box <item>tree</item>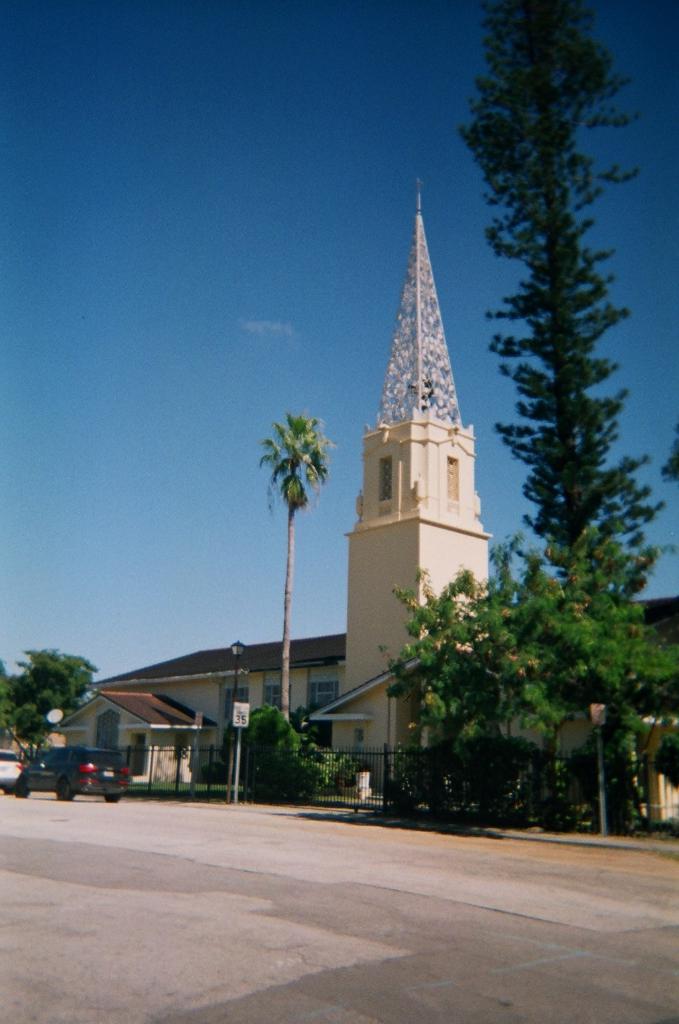
{"left": 259, "top": 413, "right": 341, "bottom": 739}
